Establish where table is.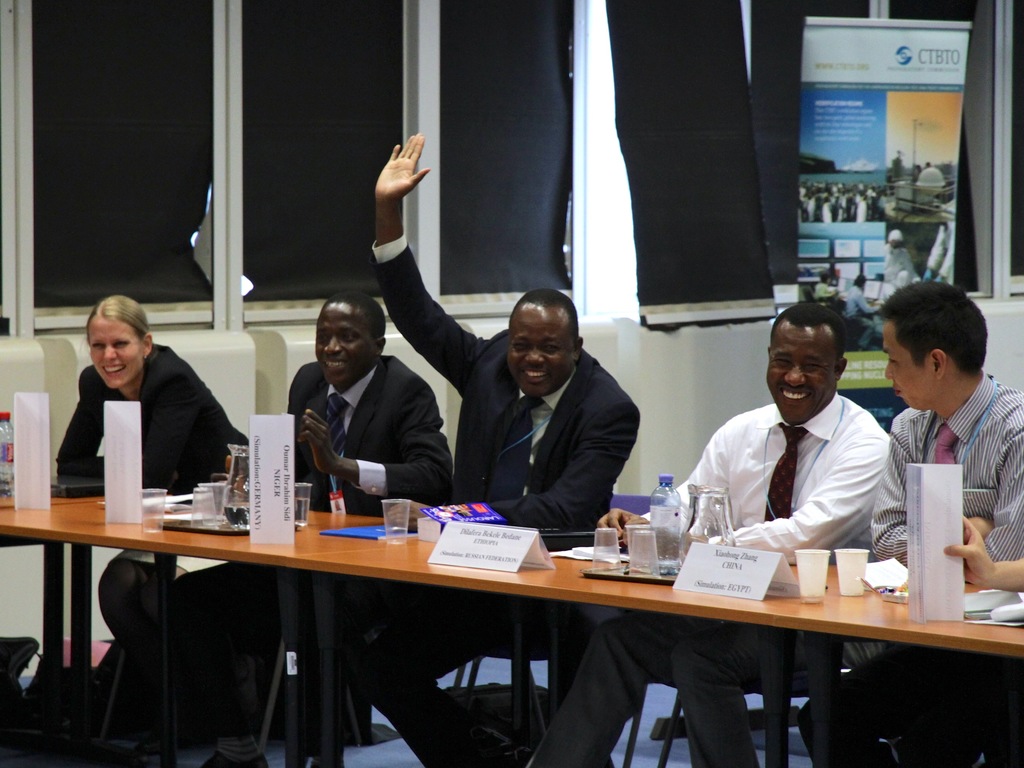
Established at region(0, 484, 420, 767).
